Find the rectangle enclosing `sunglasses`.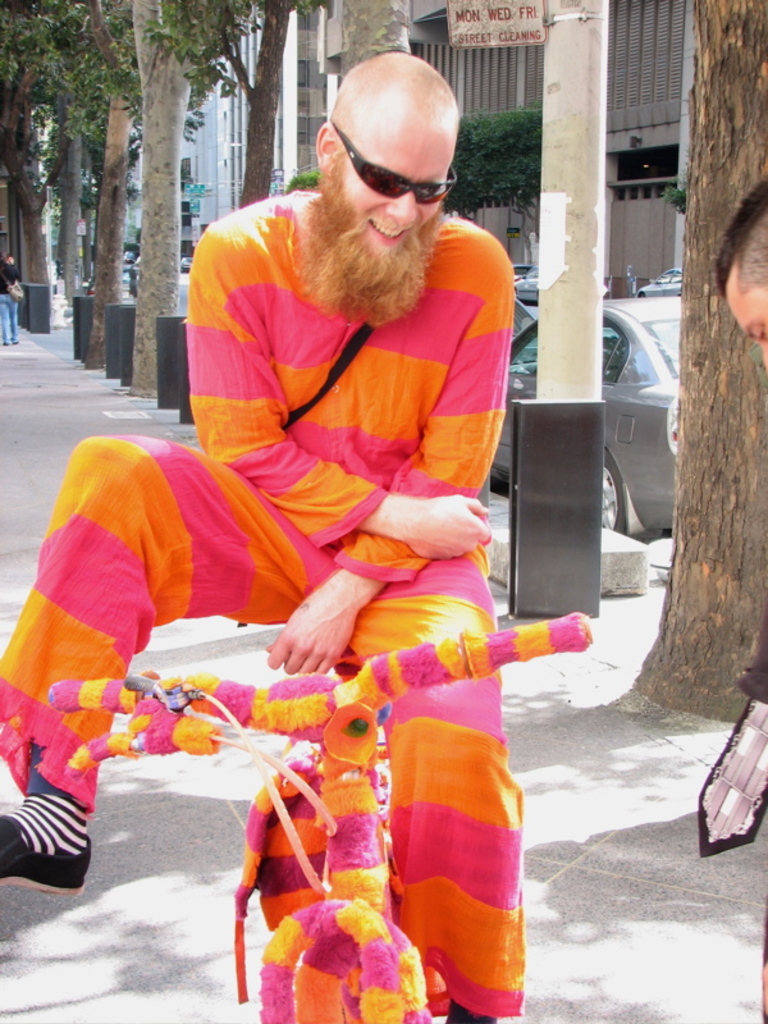
bbox(329, 119, 454, 205).
